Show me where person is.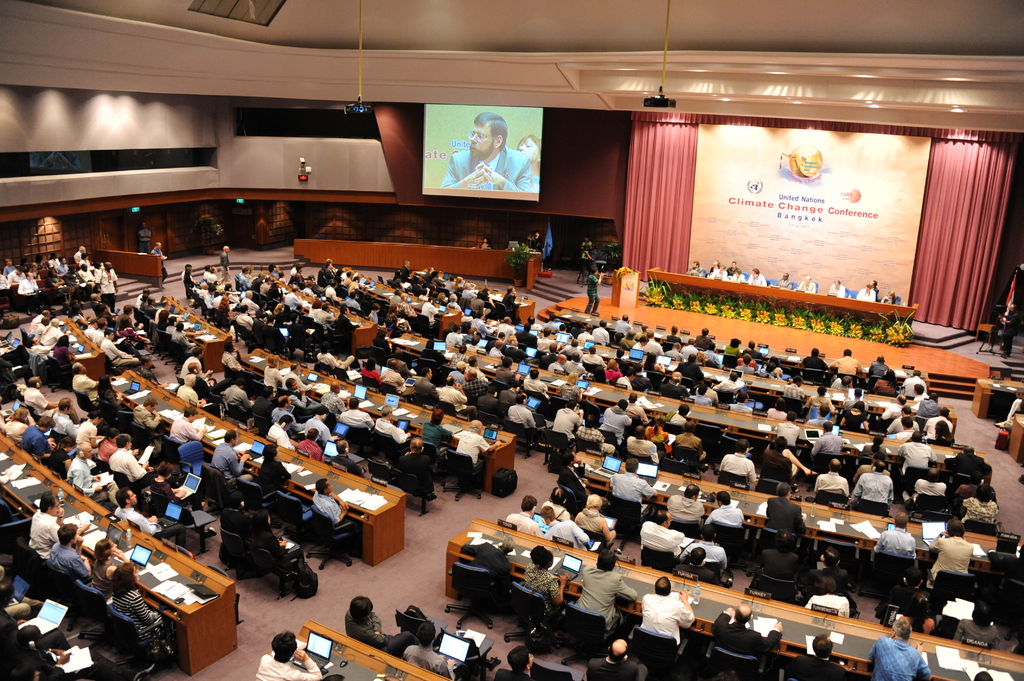
person is at crop(431, 272, 444, 284).
